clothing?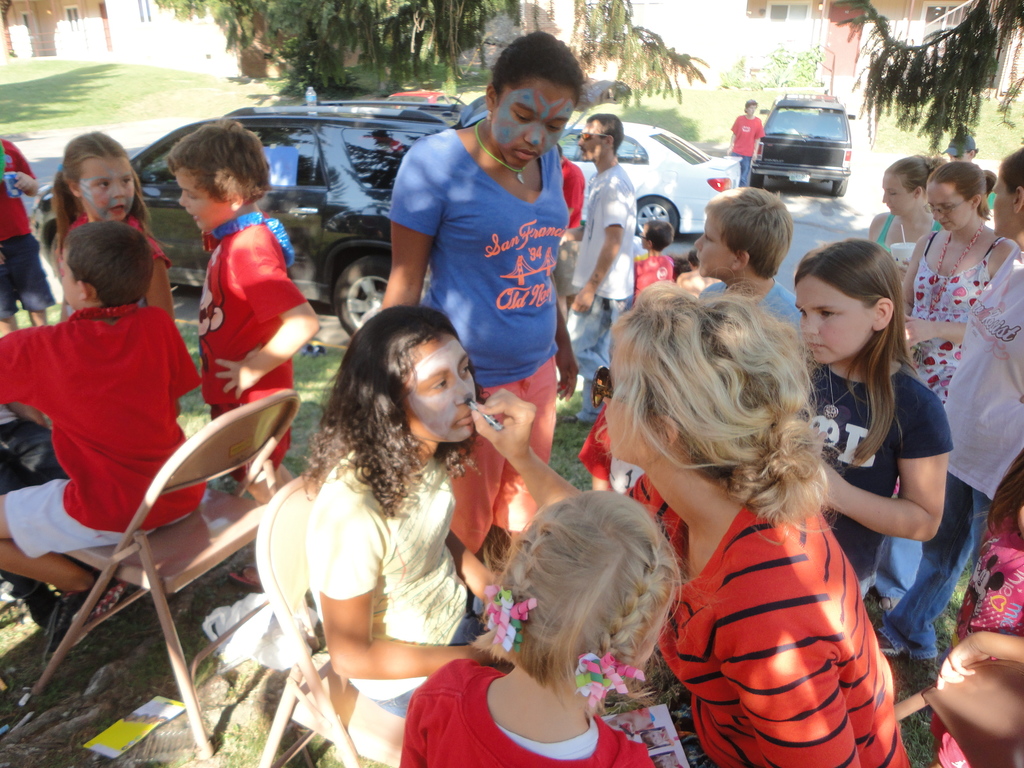
l=54, t=215, r=156, b=308
